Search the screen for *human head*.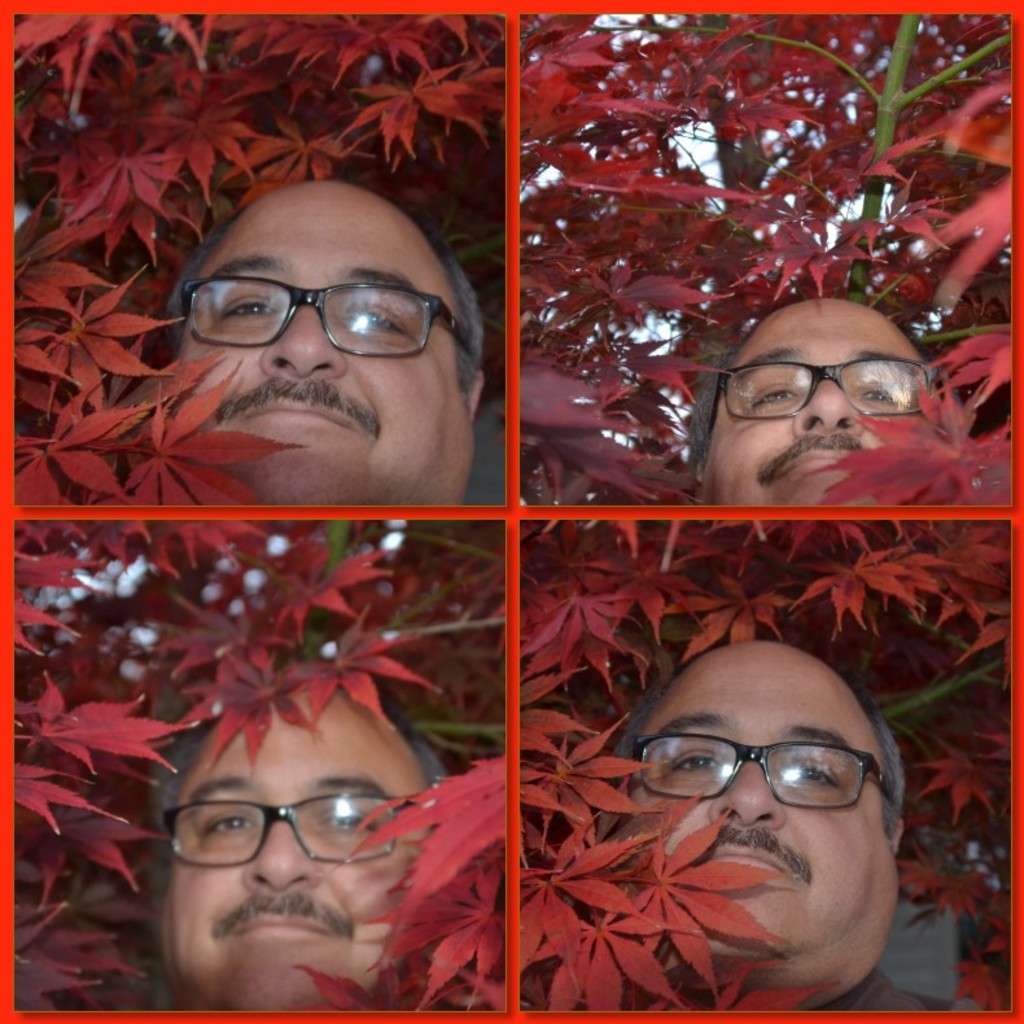
Found at BBox(158, 674, 426, 1023).
